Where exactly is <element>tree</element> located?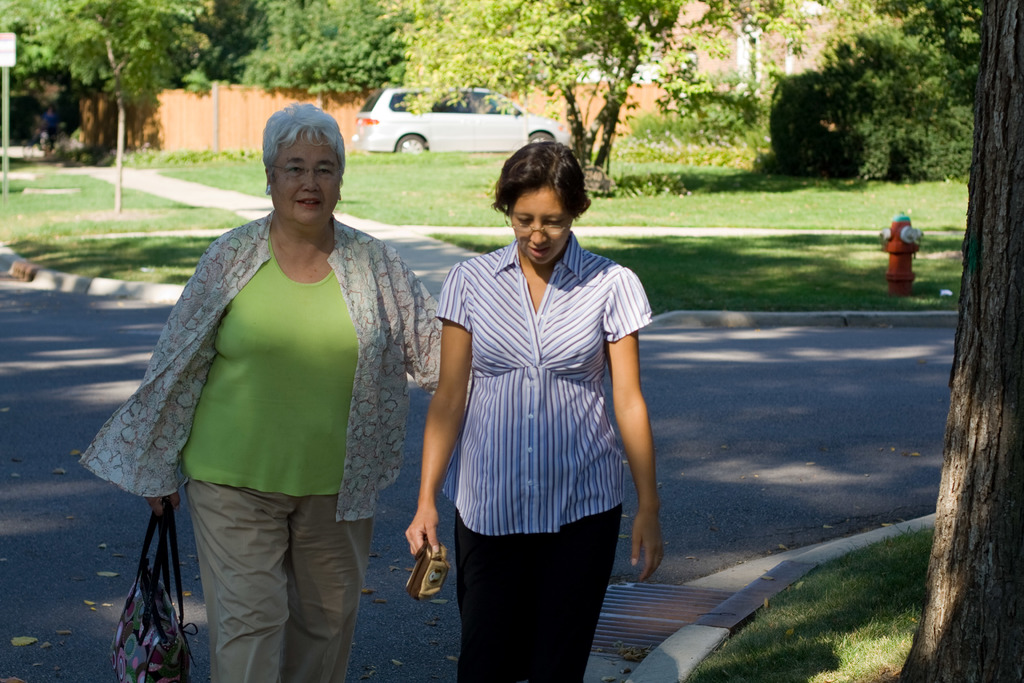
Its bounding box is {"x1": 376, "y1": 0, "x2": 808, "y2": 186}.
